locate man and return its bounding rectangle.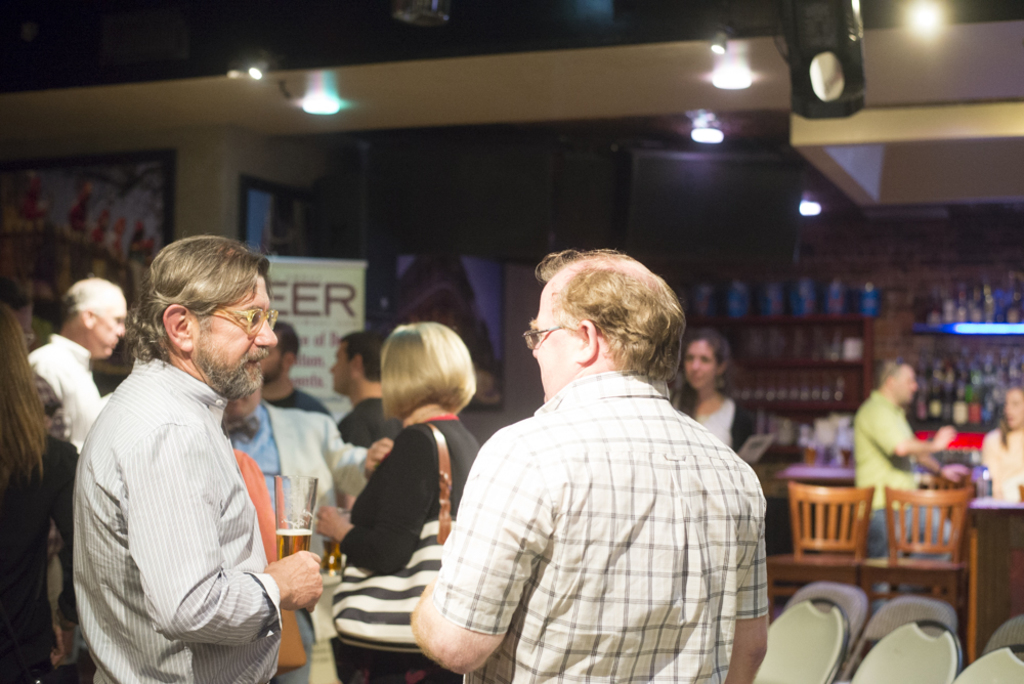
{"x1": 852, "y1": 357, "x2": 971, "y2": 618}.
